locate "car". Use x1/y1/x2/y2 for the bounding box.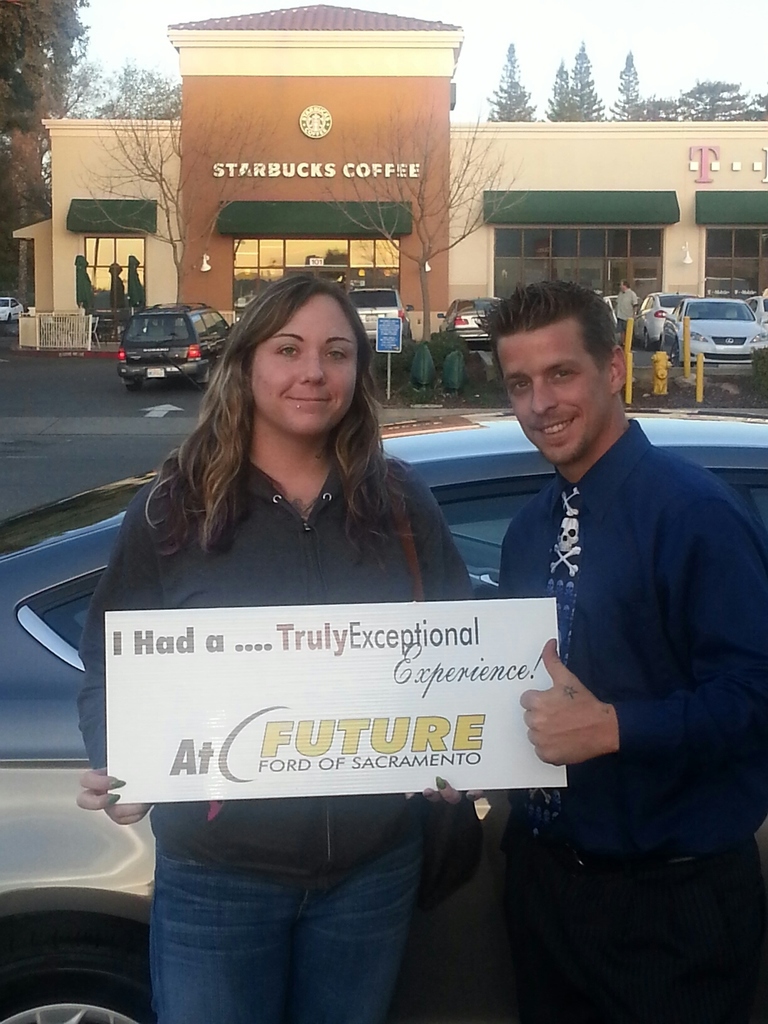
639/285/697/332.
